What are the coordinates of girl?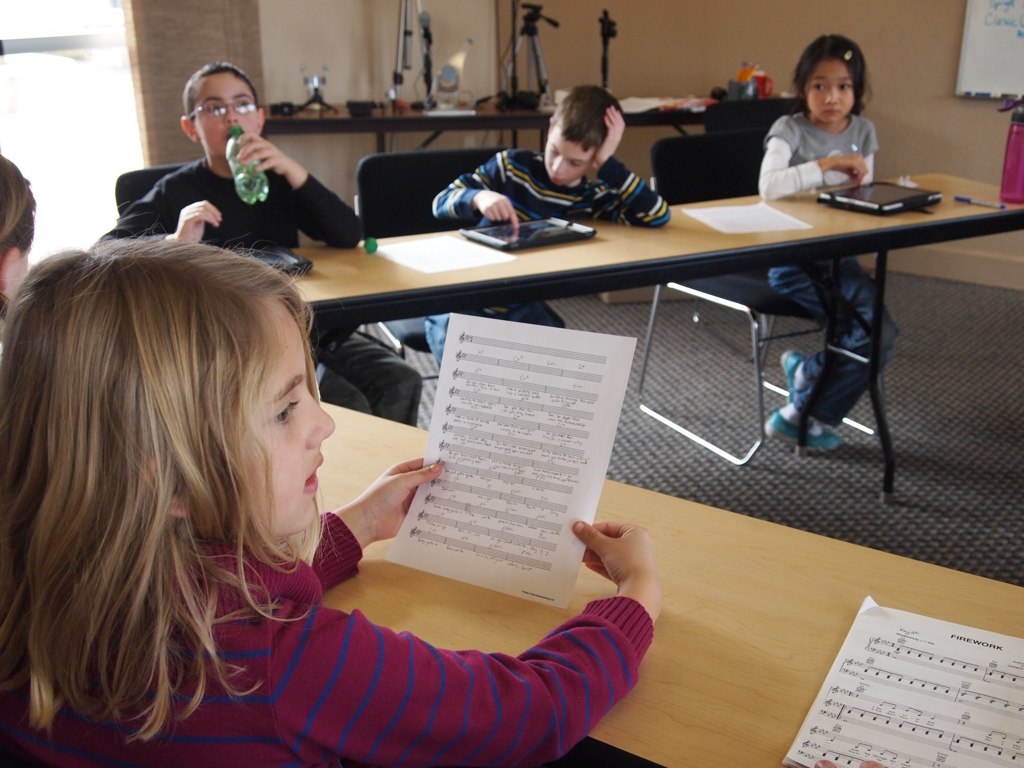
crop(753, 32, 879, 449).
